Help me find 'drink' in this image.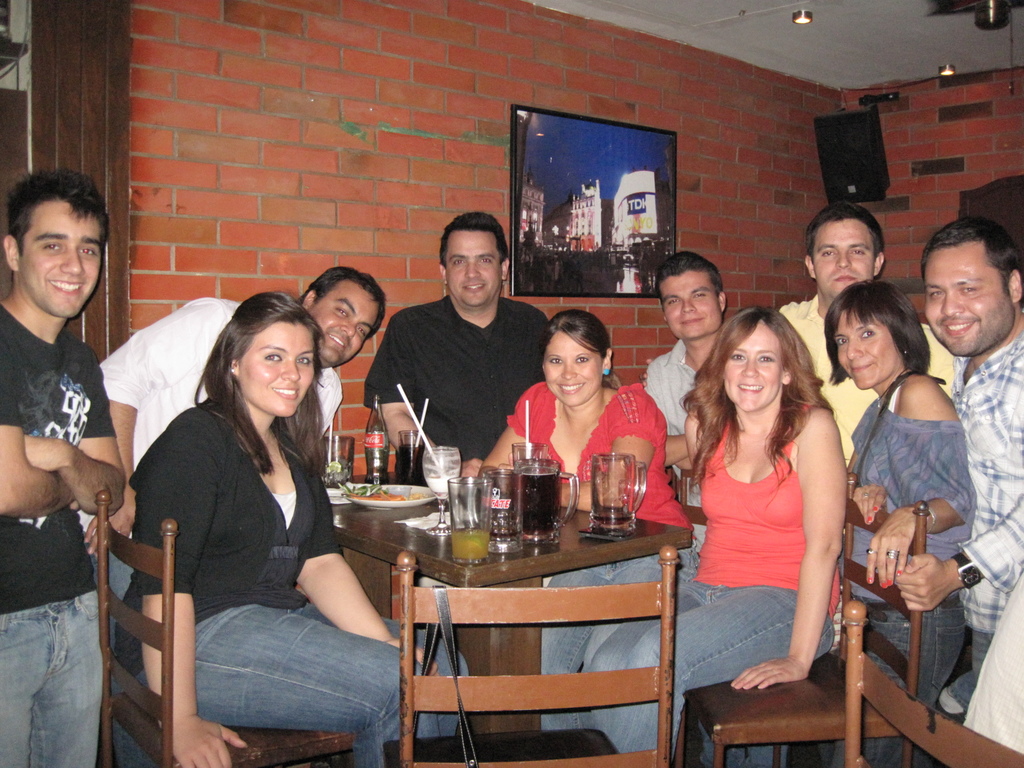
Found it: detection(398, 443, 422, 484).
